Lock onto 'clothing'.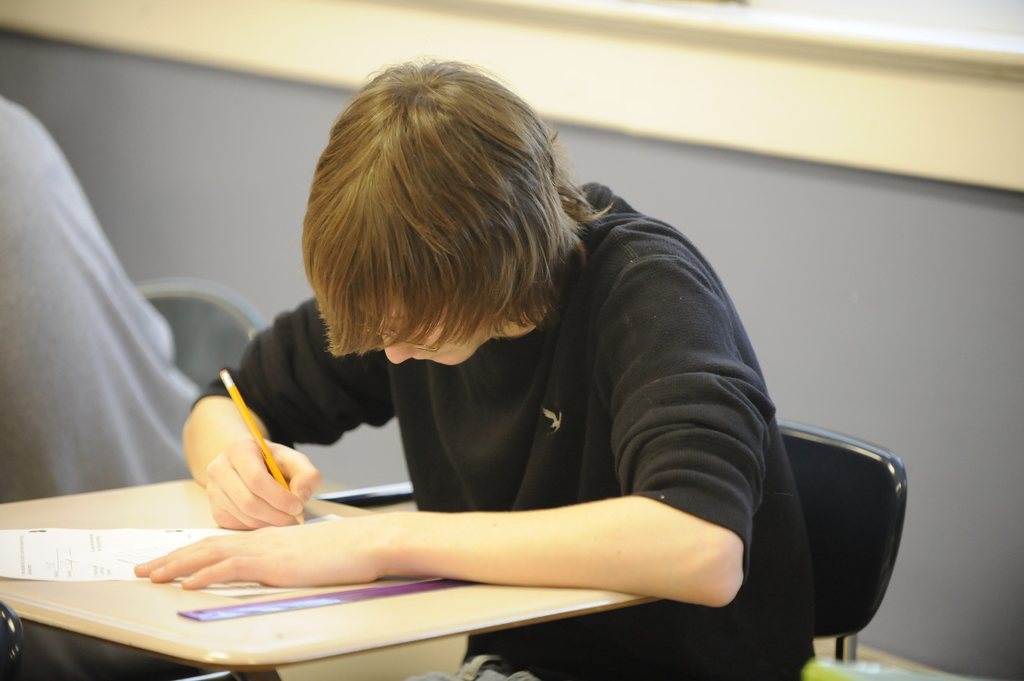
Locked: (x1=186, y1=124, x2=870, y2=658).
